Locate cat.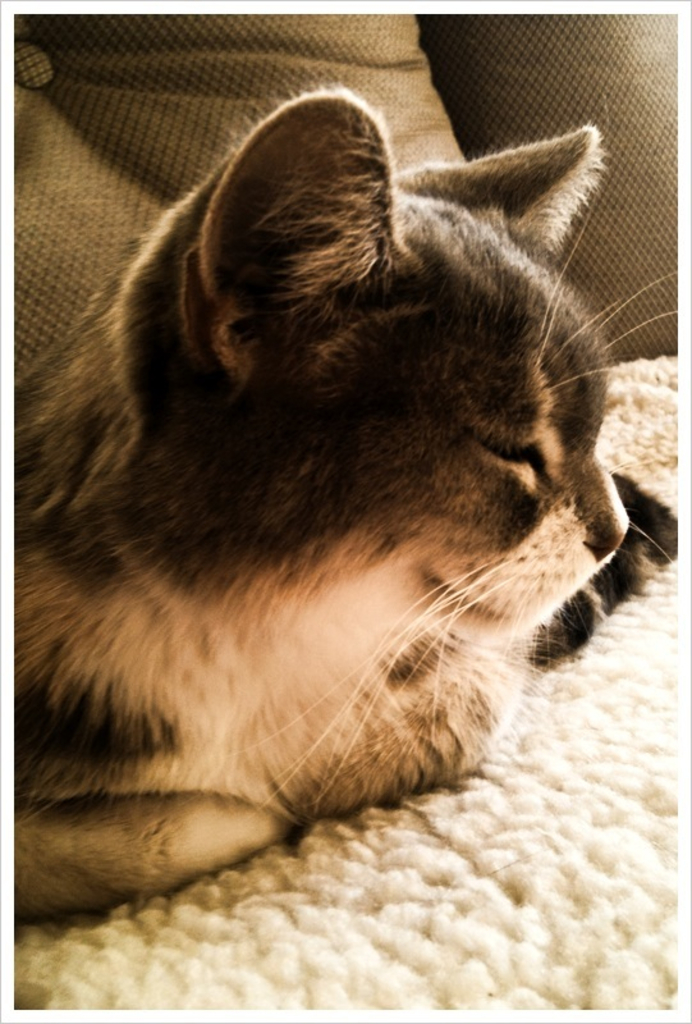
Bounding box: crop(13, 74, 677, 932).
